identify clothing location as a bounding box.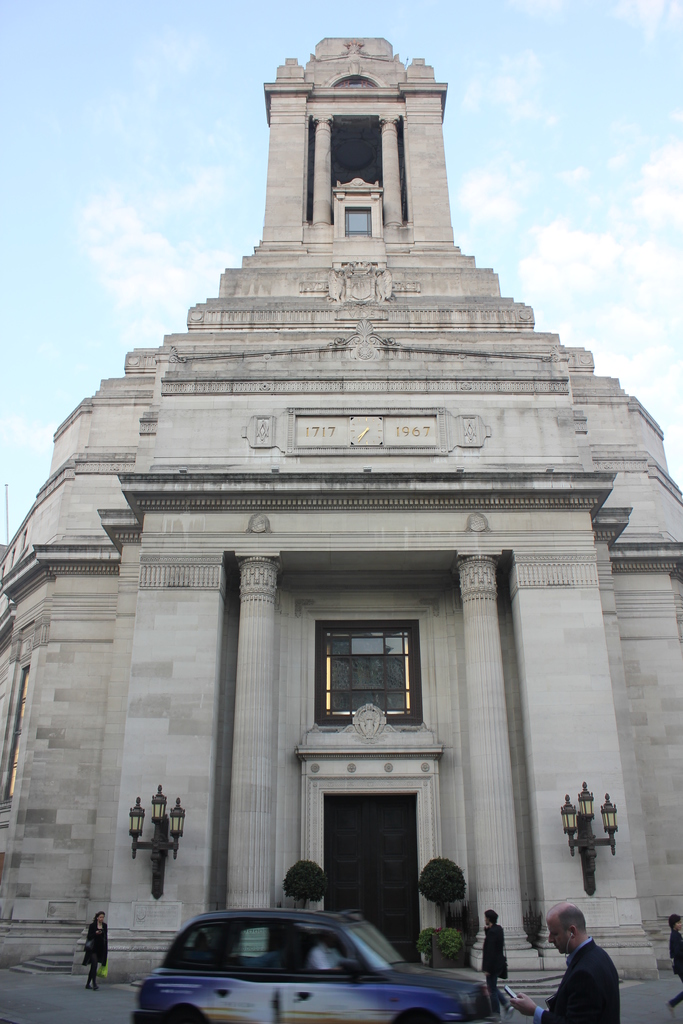
(484,926,502,989).
